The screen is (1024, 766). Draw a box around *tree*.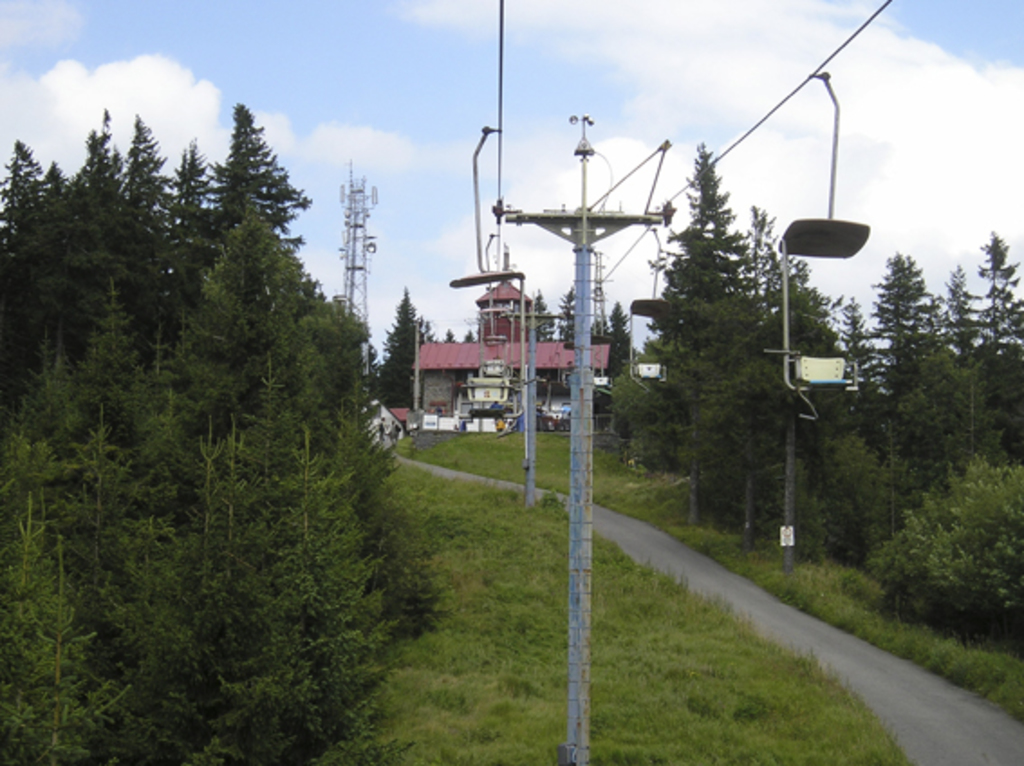
rect(554, 282, 580, 349).
